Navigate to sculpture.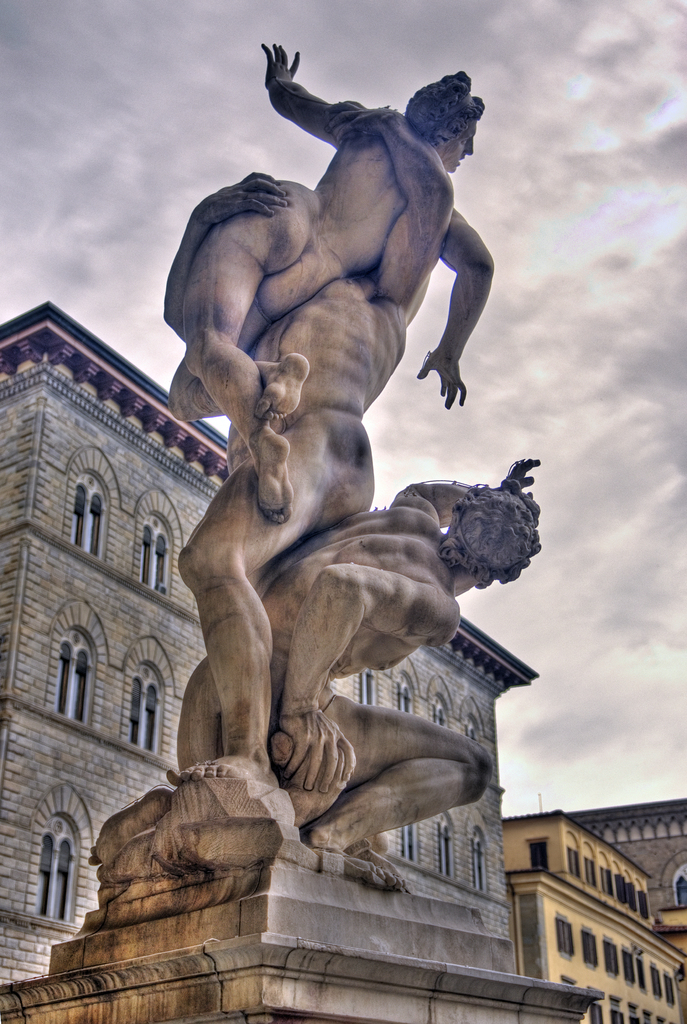
Navigation target: <bbox>61, 36, 548, 941</bbox>.
